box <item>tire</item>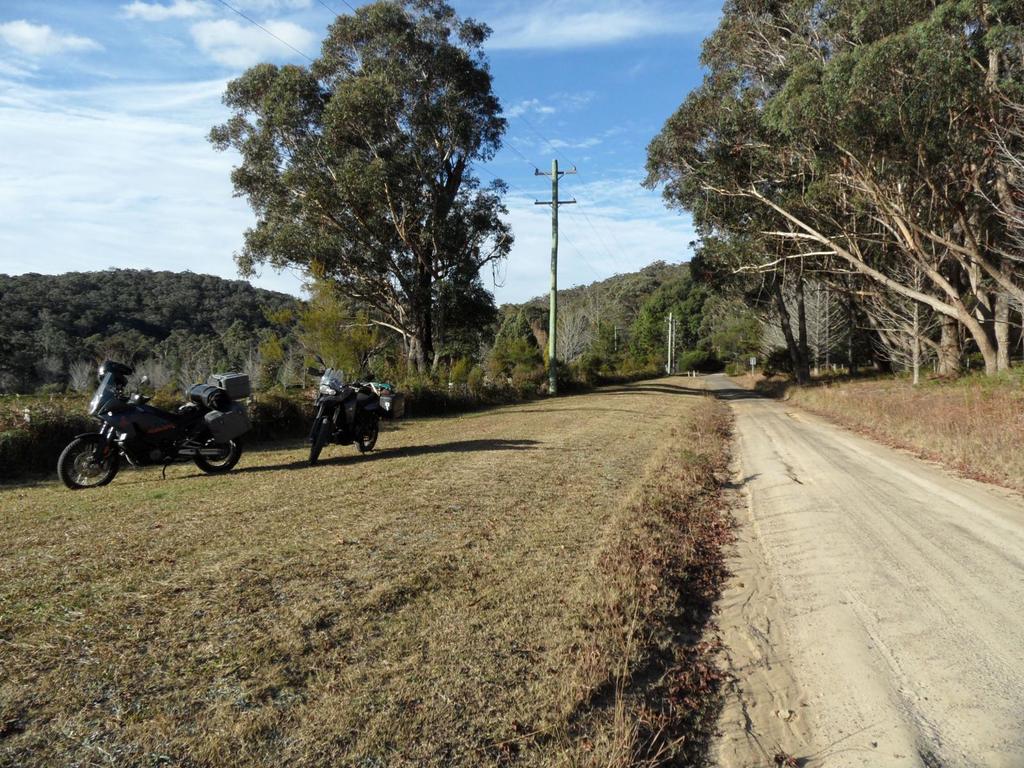
[352,408,382,454]
